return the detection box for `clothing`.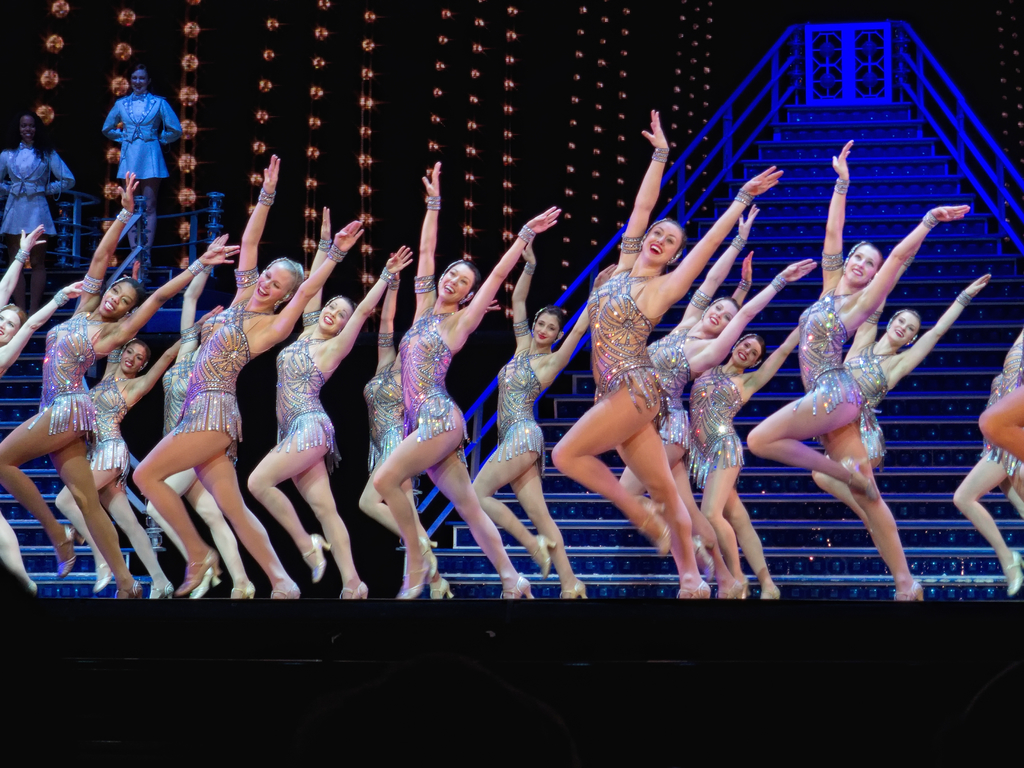
684/356/749/495.
